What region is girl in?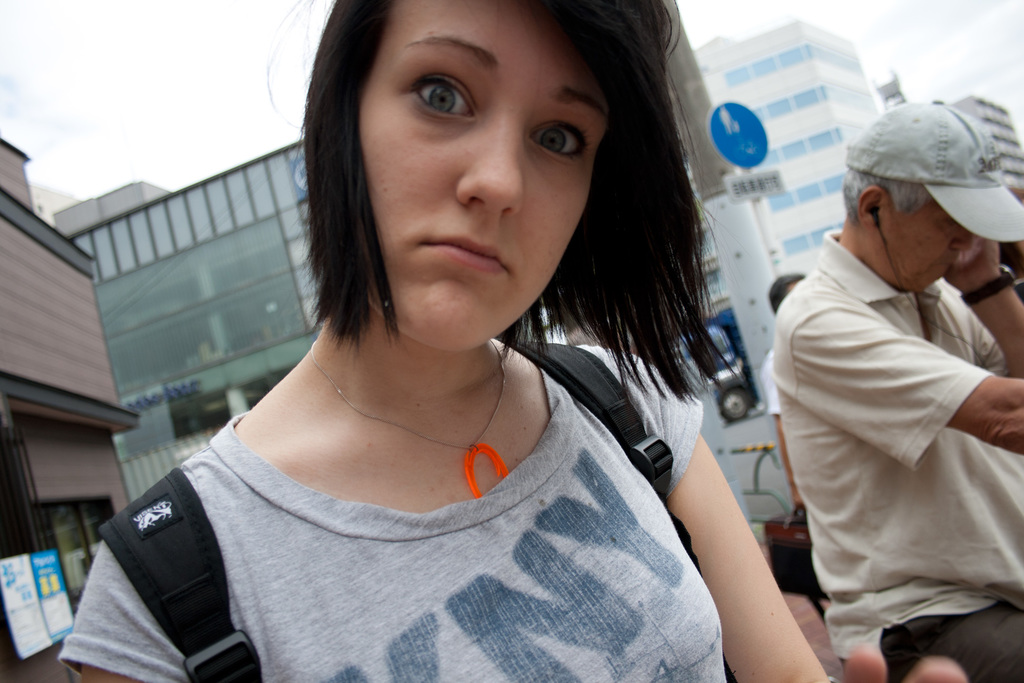
box(58, 0, 830, 682).
